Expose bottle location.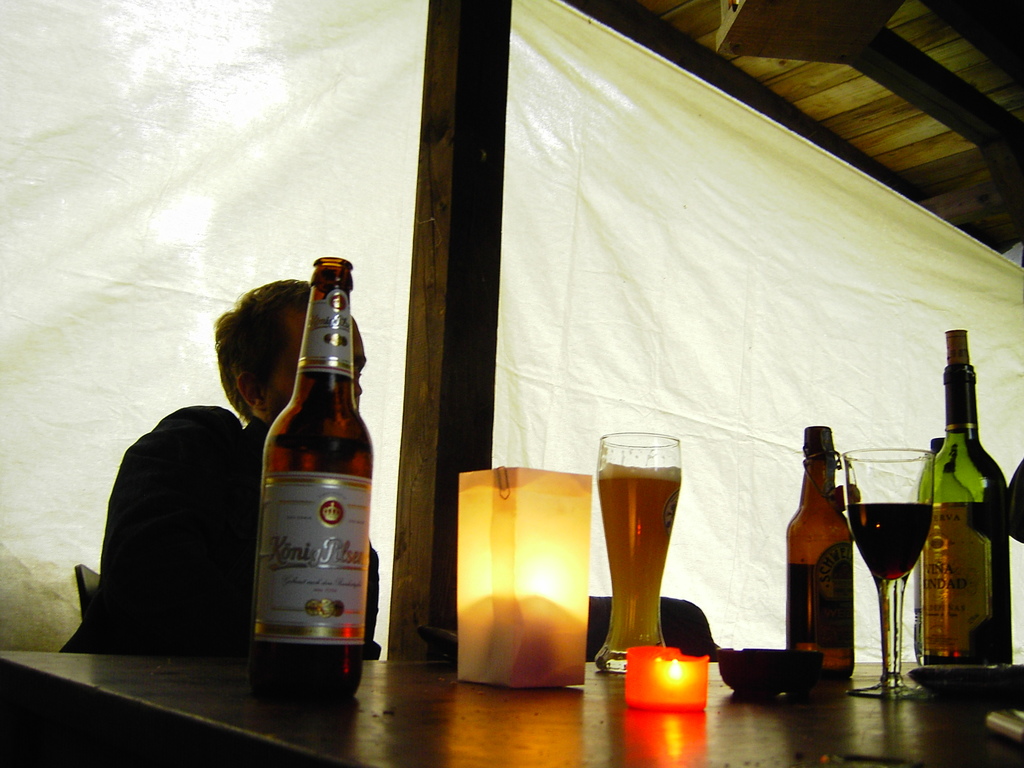
Exposed at 913/434/948/659.
